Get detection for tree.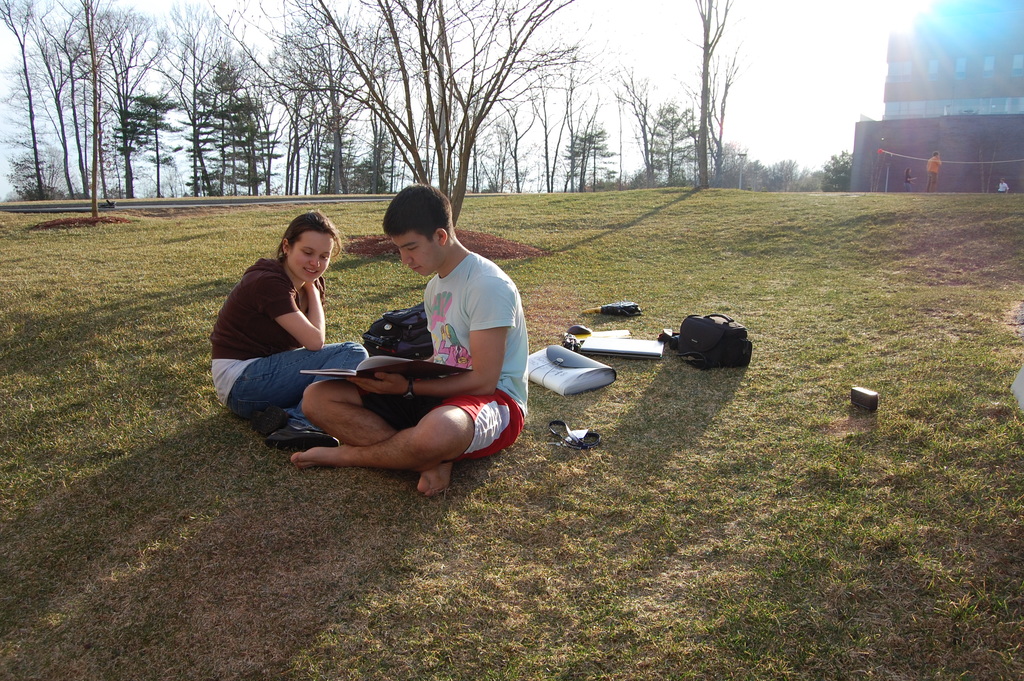
Detection: pyautogui.locateOnScreen(568, 92, 607, 178).
